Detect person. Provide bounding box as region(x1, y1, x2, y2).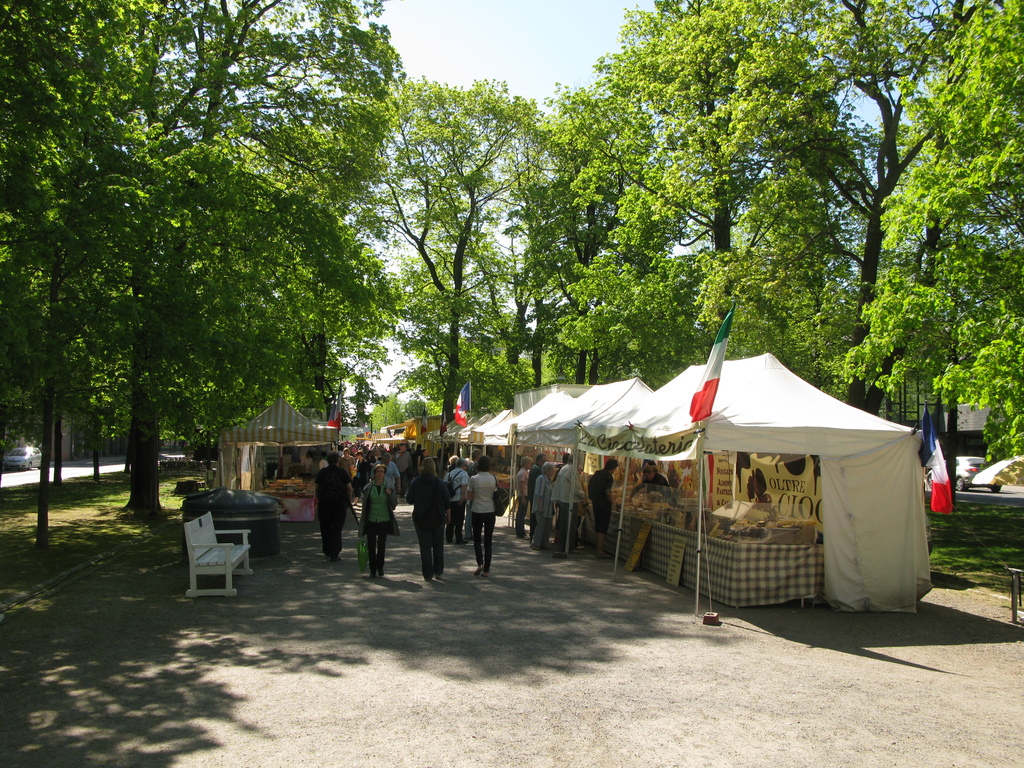
region(468, 458, 500, 576).
